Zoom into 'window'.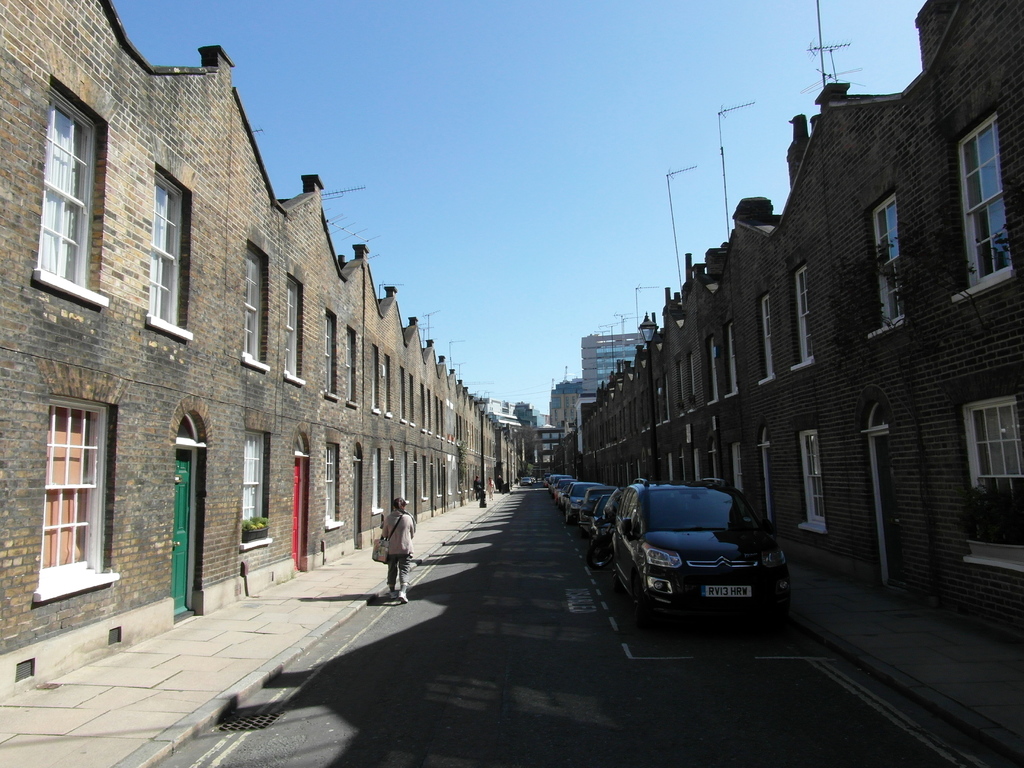
Zoom target: x1=866 y1=191 x2=908 y2=342.
